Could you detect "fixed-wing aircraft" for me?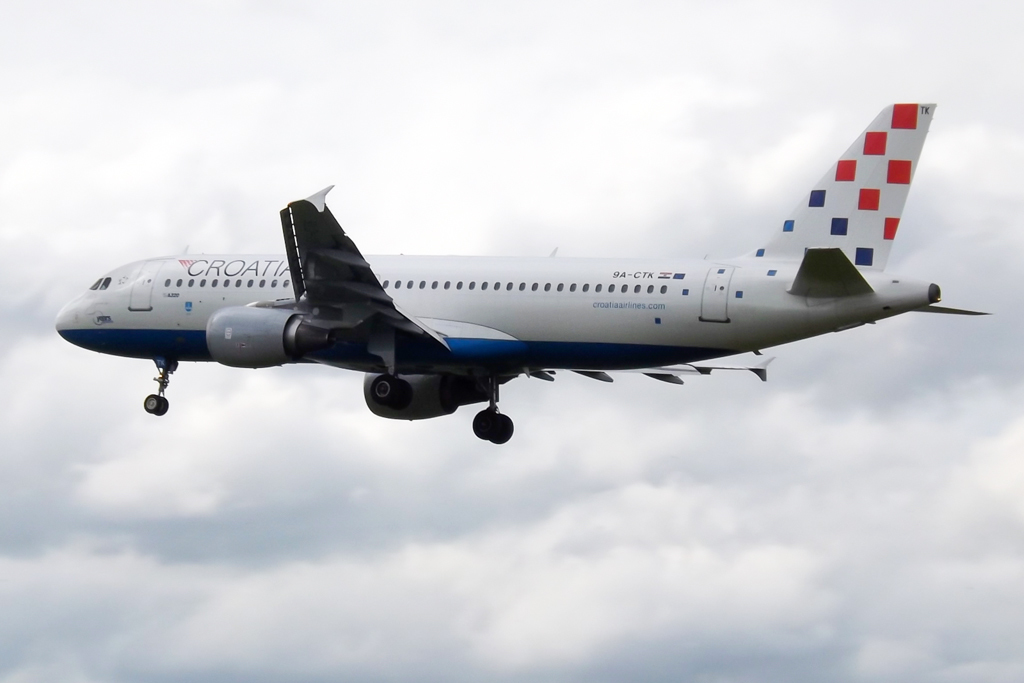
Detection result: {"x1": 45, "y1": 96, "x2": 988, "y2": 441}.
